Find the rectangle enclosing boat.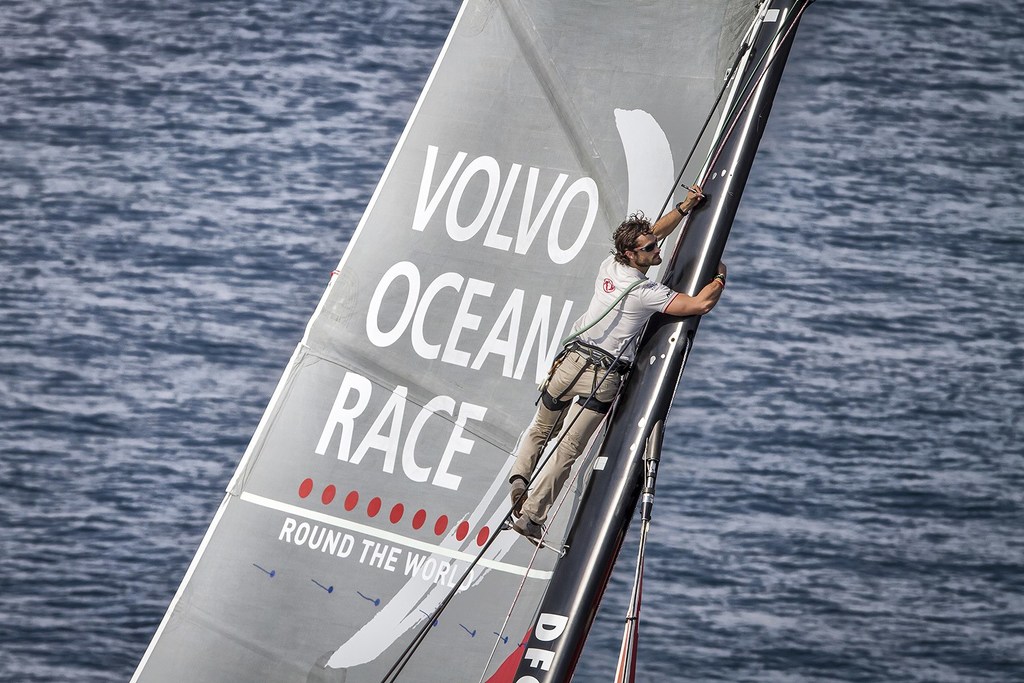
bbox=(107, 0, 827, 682).
